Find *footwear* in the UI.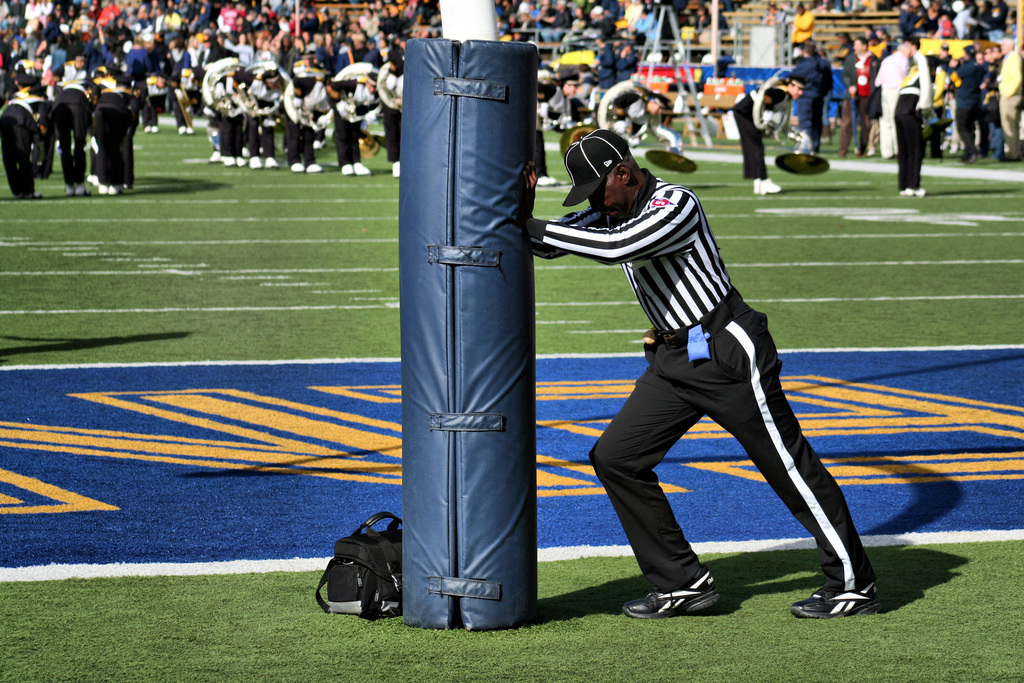
UI element at l=655, t=561, r=734, b=624.
